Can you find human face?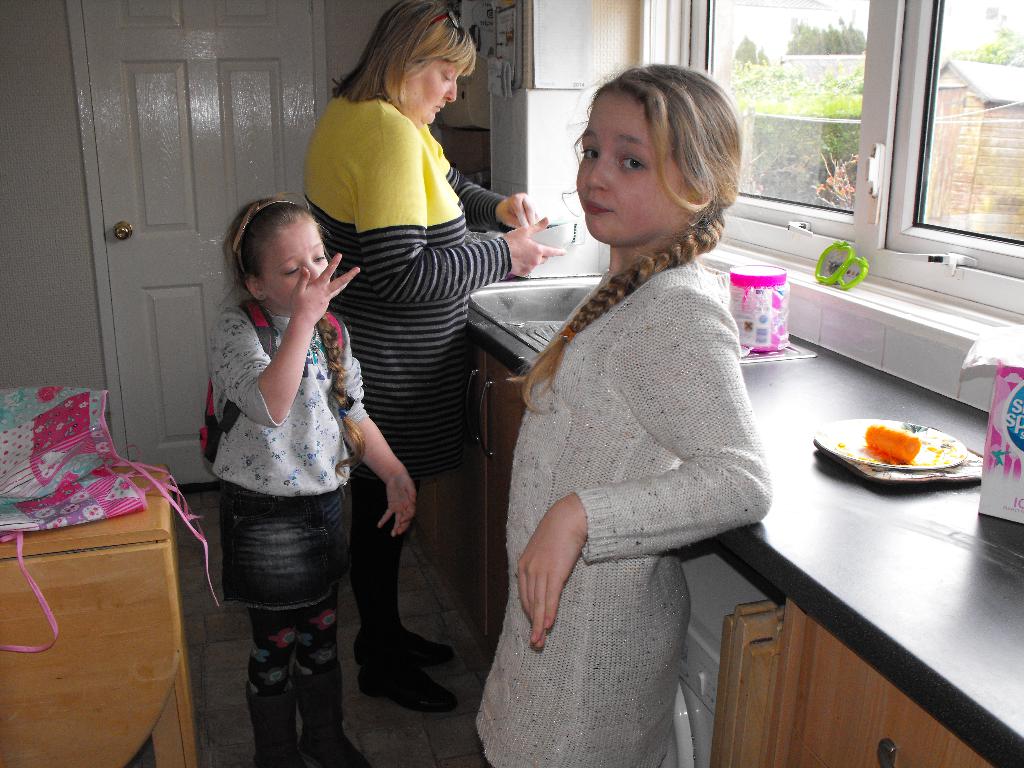
Yes, bounding box: <bbox>407, 60, 465, 124</bbox>.
